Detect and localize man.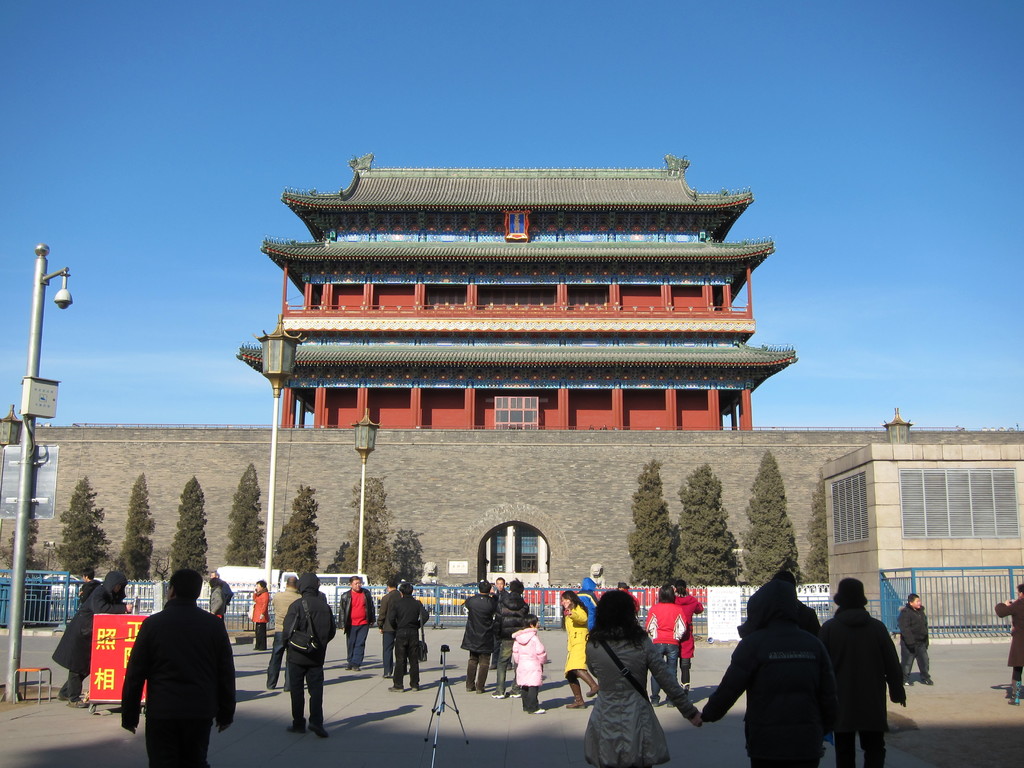
Localized at box(377, 580, 399, 678).
